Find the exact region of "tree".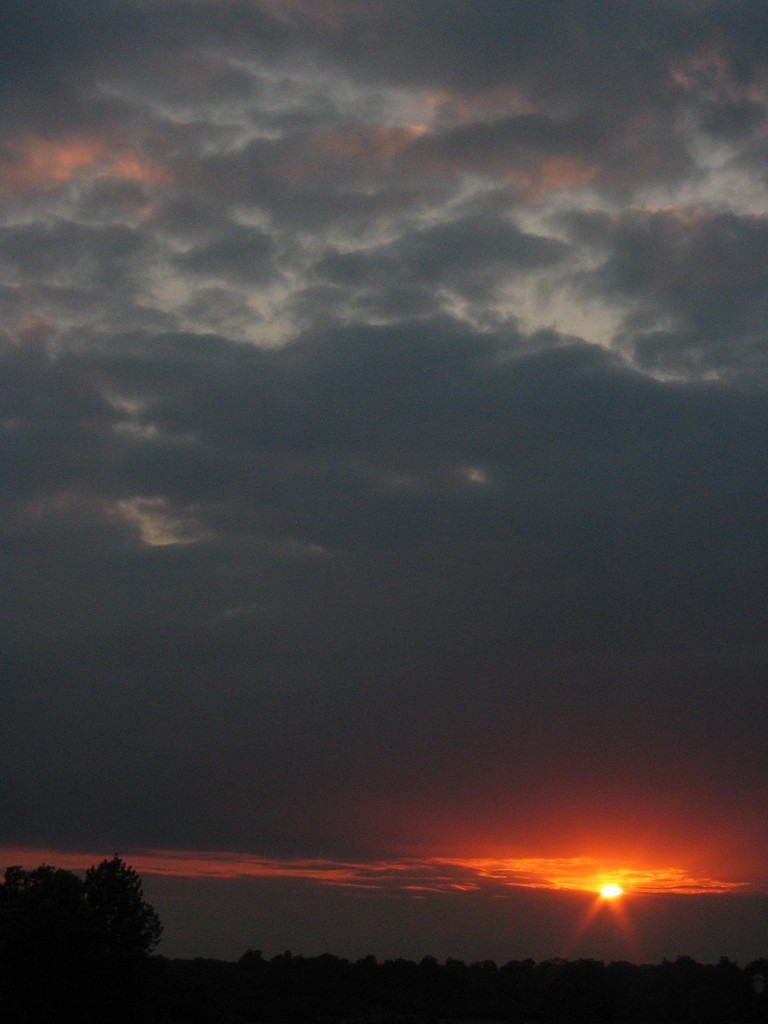
Exact region: x1=0, y1=855, x2=165, y2=1005.
